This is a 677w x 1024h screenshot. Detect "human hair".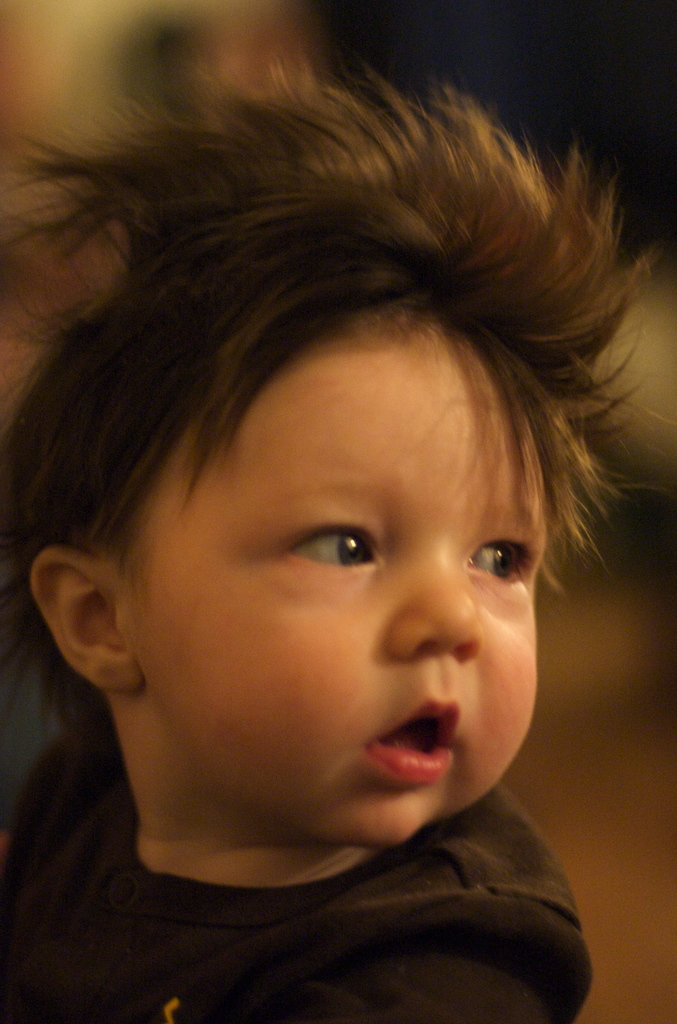
(4,42,669,783).
